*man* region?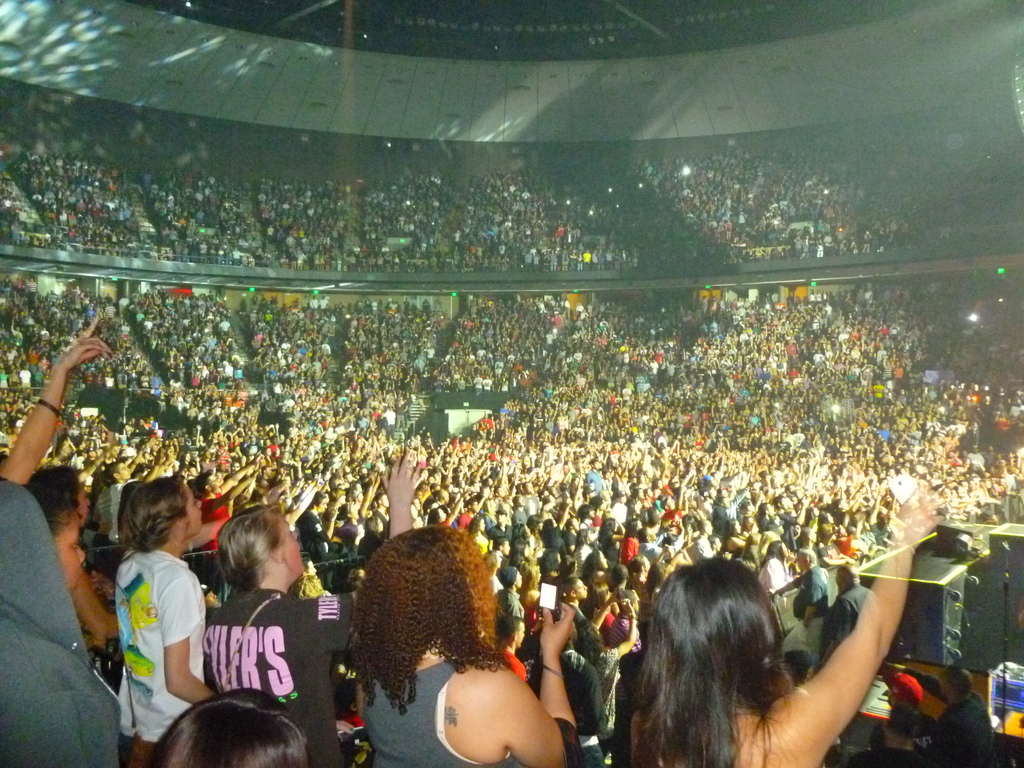
l=498, t=540, r=511, b=557
